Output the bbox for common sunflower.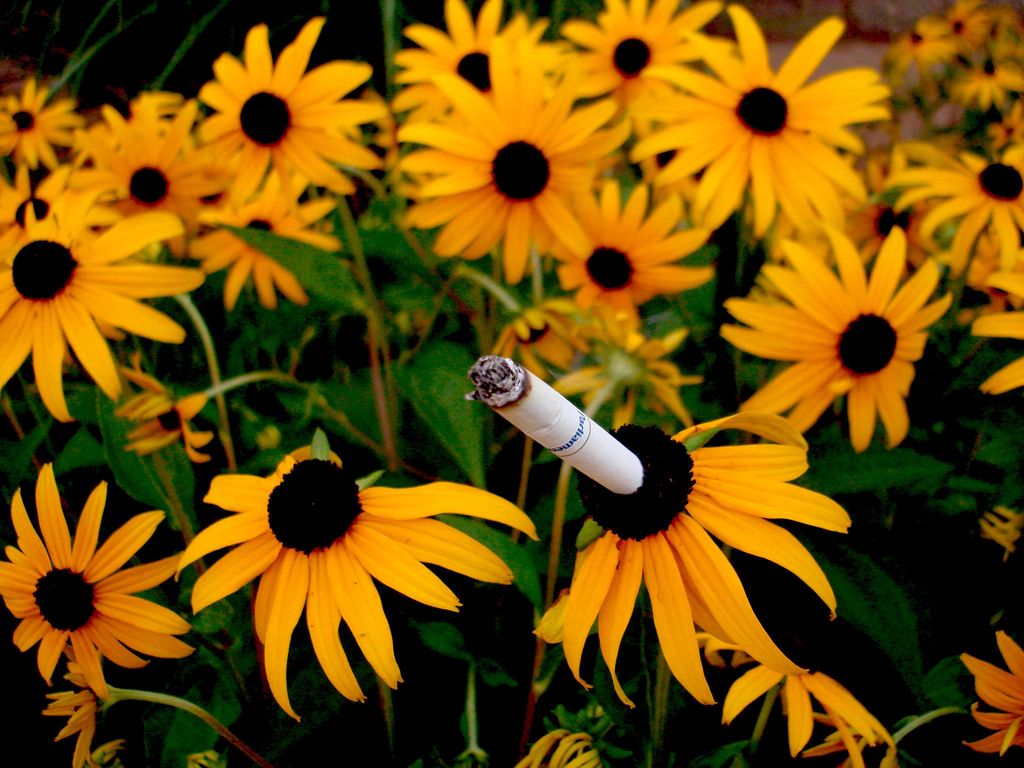
x1=0, y1=463, x2=186, y2=695.
